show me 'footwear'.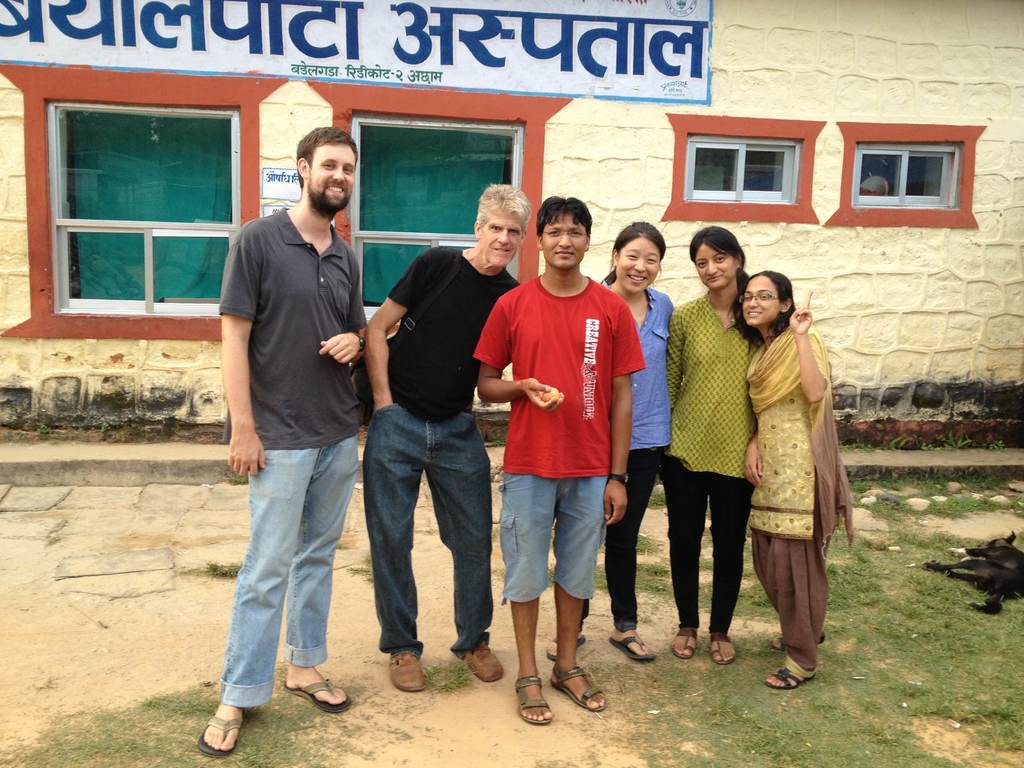
'footwear' is here: bbox(609, 637, 657, 661).
